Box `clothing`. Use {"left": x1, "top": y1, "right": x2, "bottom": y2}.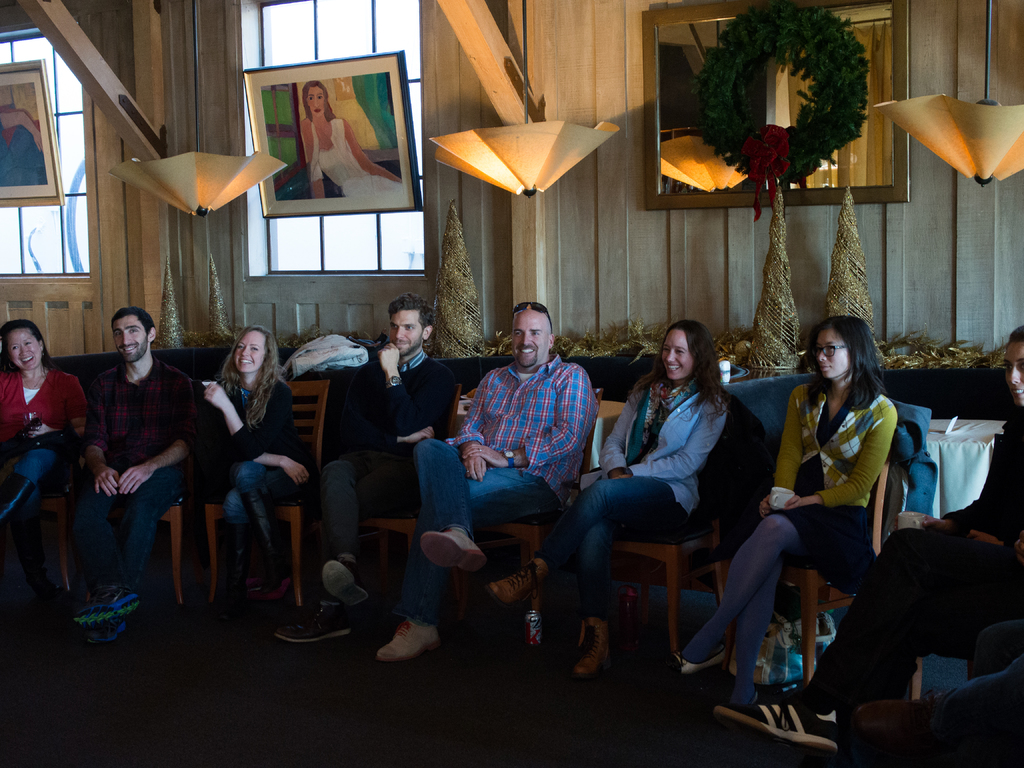
{"left": 932, "top": 616, "right": 1023, "bottom": 734}.
